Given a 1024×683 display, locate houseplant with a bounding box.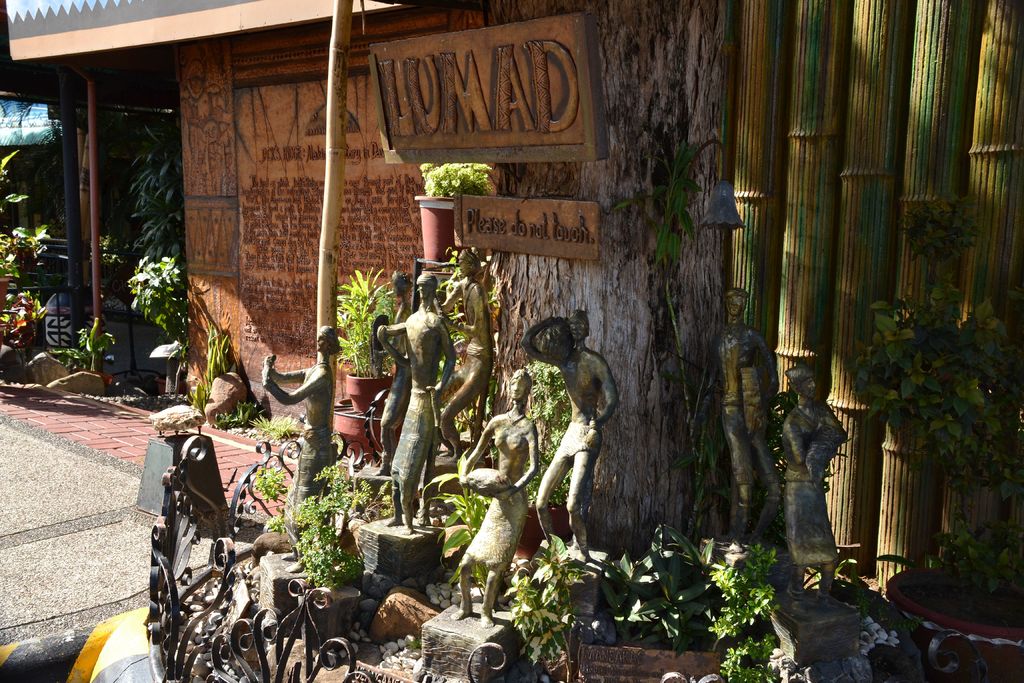
Located: locate(409, 154, 494, 265).
